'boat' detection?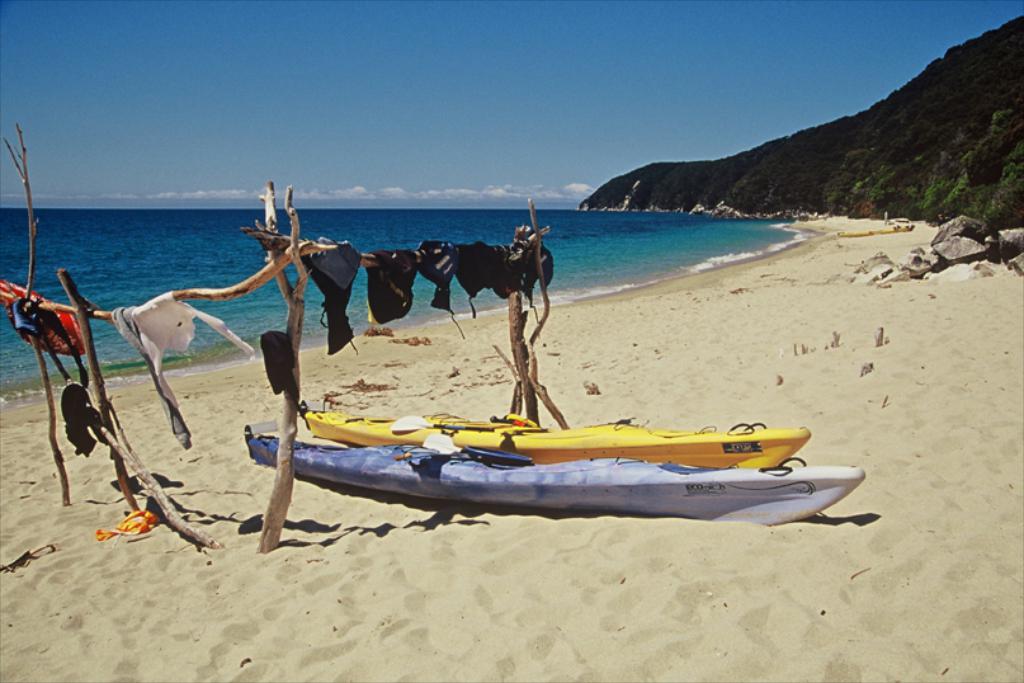
pyautogui.locateOnScreen(242, 421, 867, 529)
